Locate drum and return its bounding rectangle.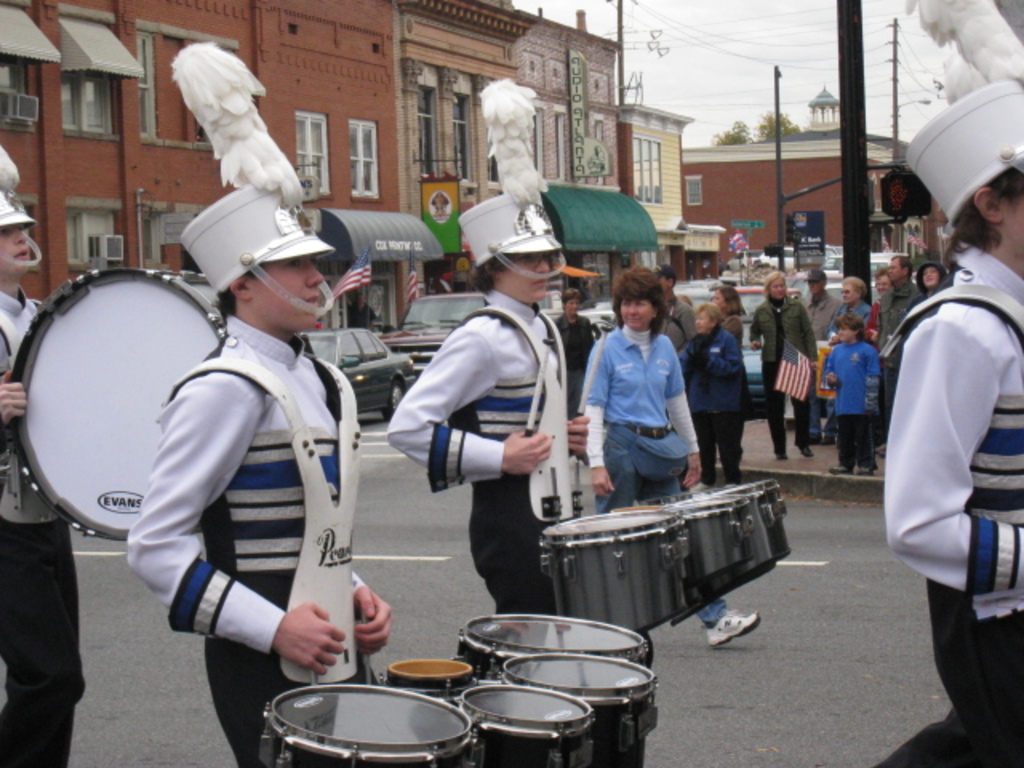
bbox=(501, 651, 656, 766).
